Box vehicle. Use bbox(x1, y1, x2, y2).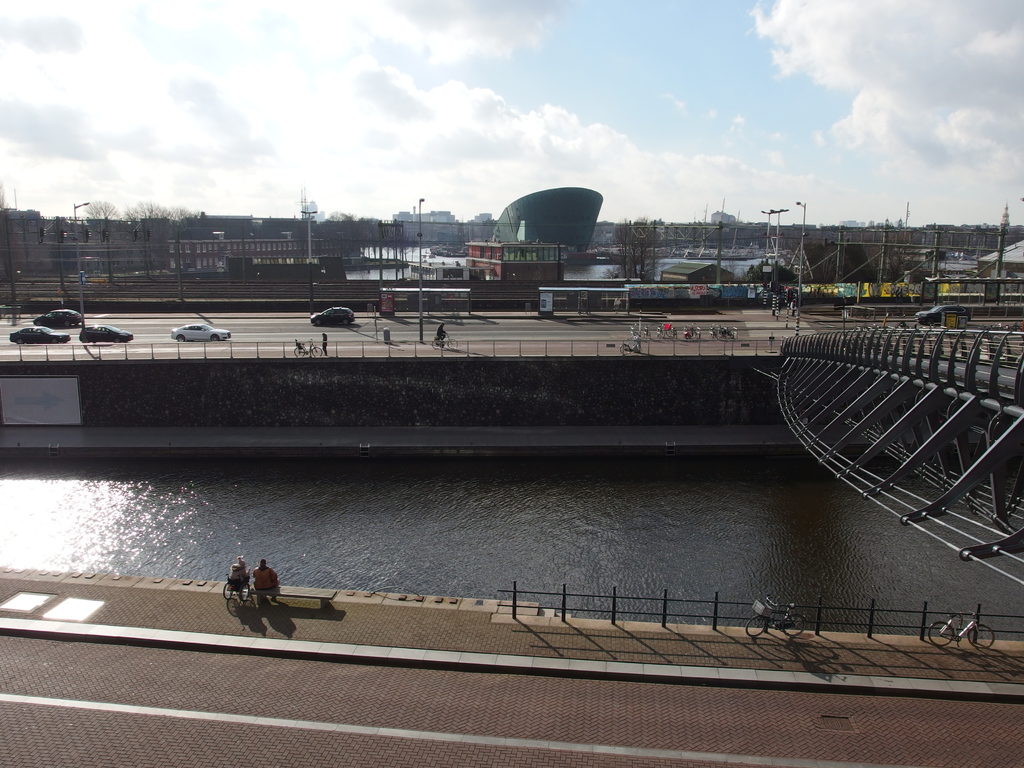
bbox(431, 334, 456, 350).
